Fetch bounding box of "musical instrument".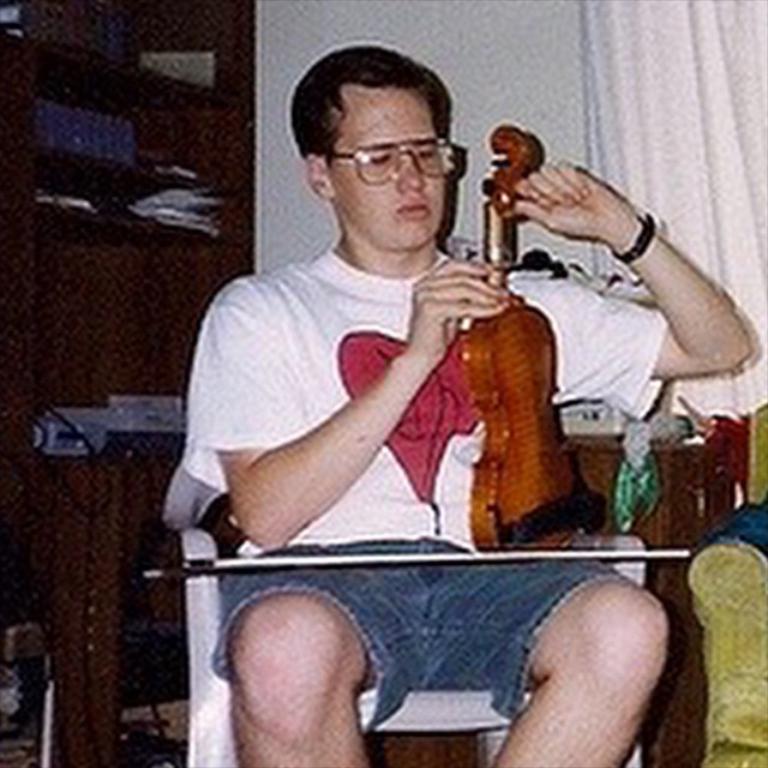
Bbox: {"left": 484, "top": 122, "right": 593, "bottom": 551}.
